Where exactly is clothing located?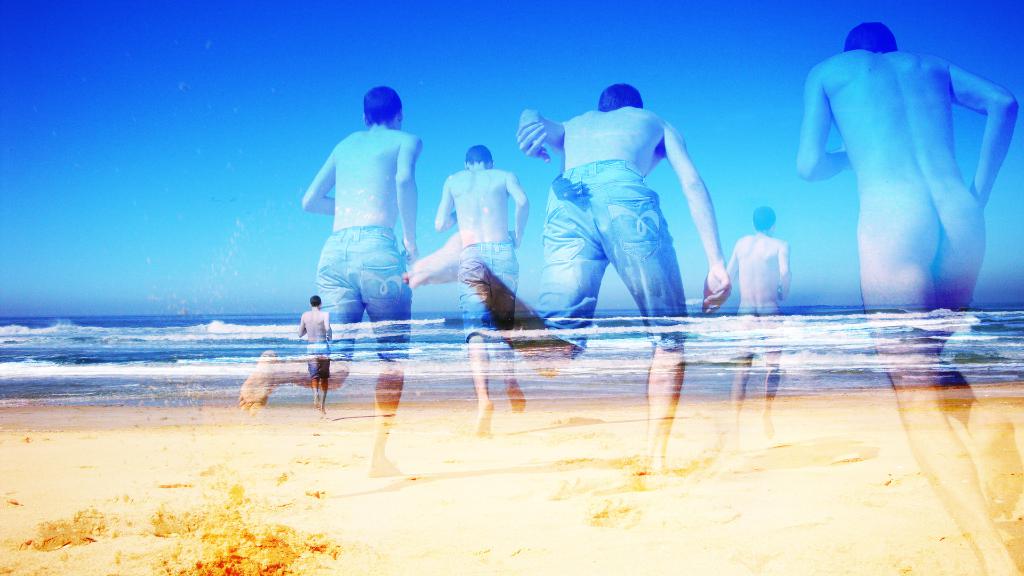
Its bounding box is Rect(535, 164, 694, 348).
